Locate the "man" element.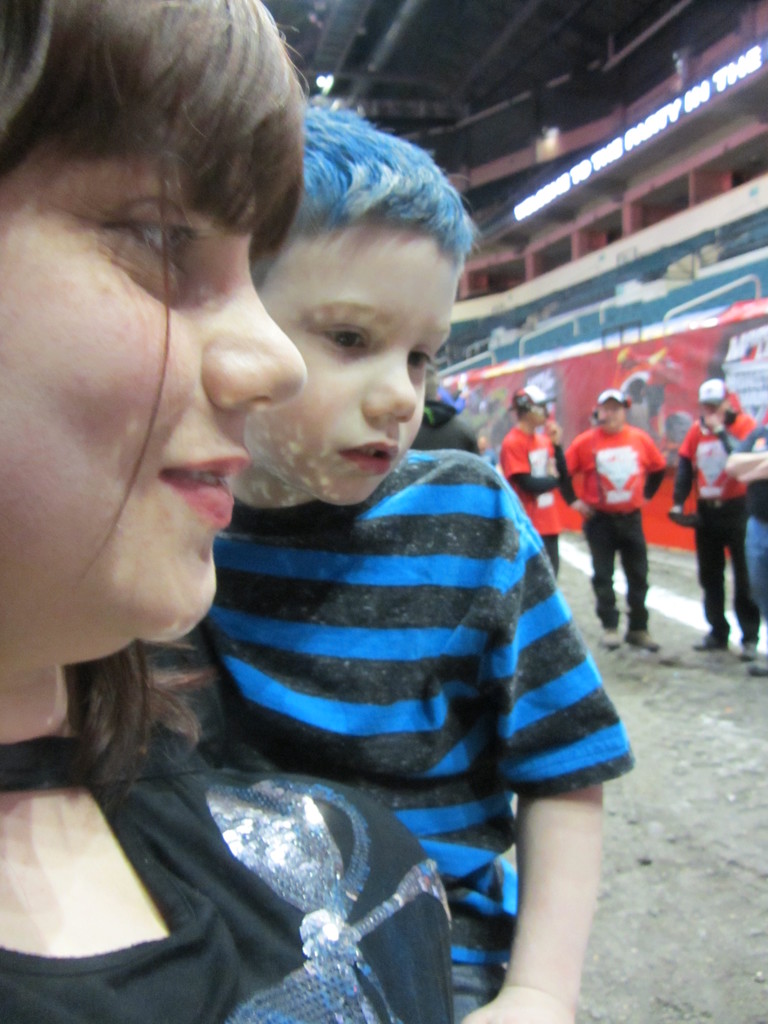
Element bbox: Rect(483, 433, 498, 470).
